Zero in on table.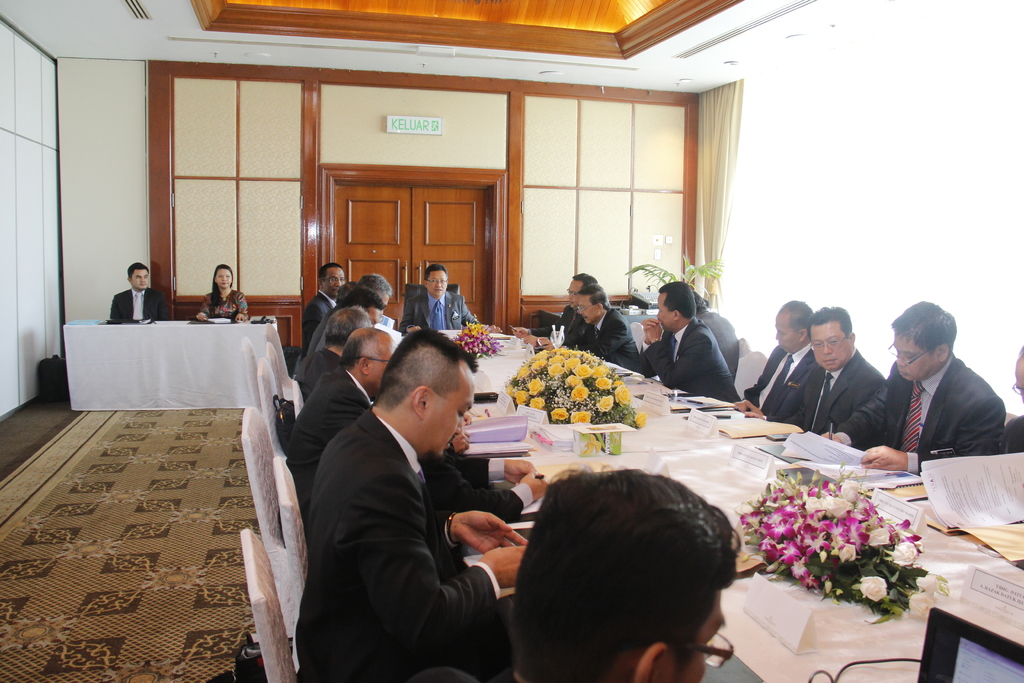
Zeroed in: box=[383, 325, 1023, 682].
